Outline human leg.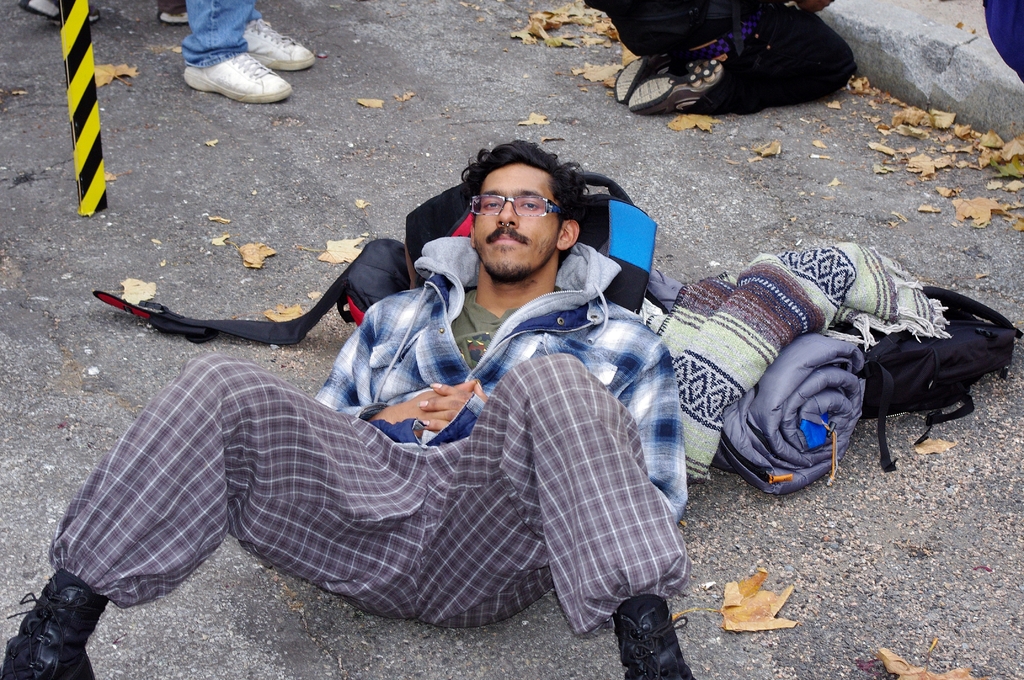
Outline: l=442, t=360, r=682, b=679.
